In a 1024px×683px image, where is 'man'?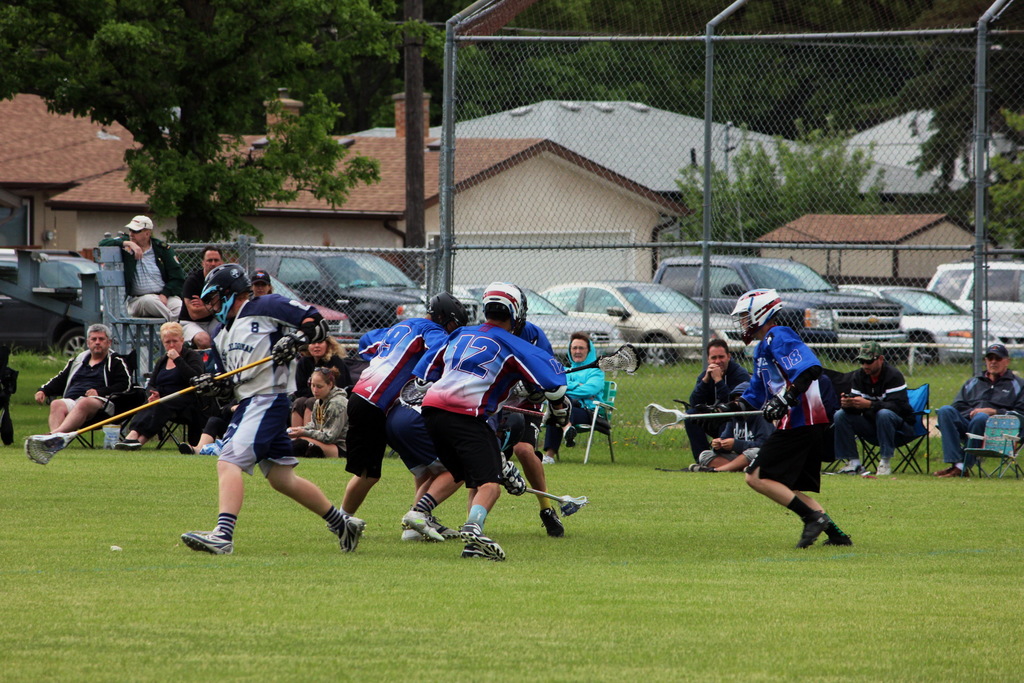
box=[180, 245, 227, 349].
